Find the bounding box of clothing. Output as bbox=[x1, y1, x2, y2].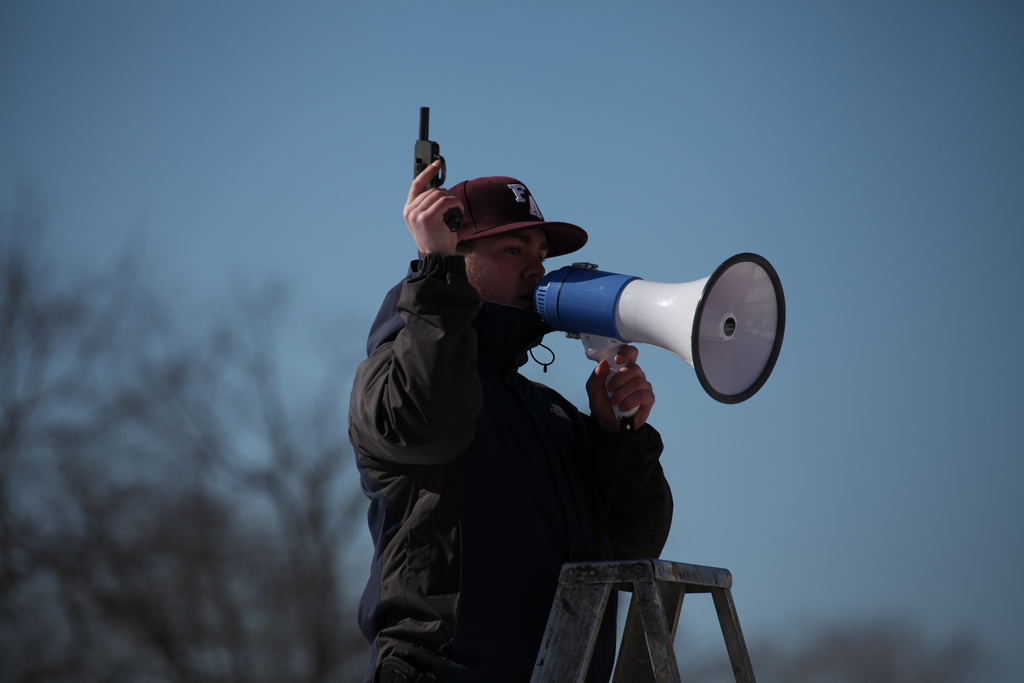
bbox=[349, 250, 677, 682].
